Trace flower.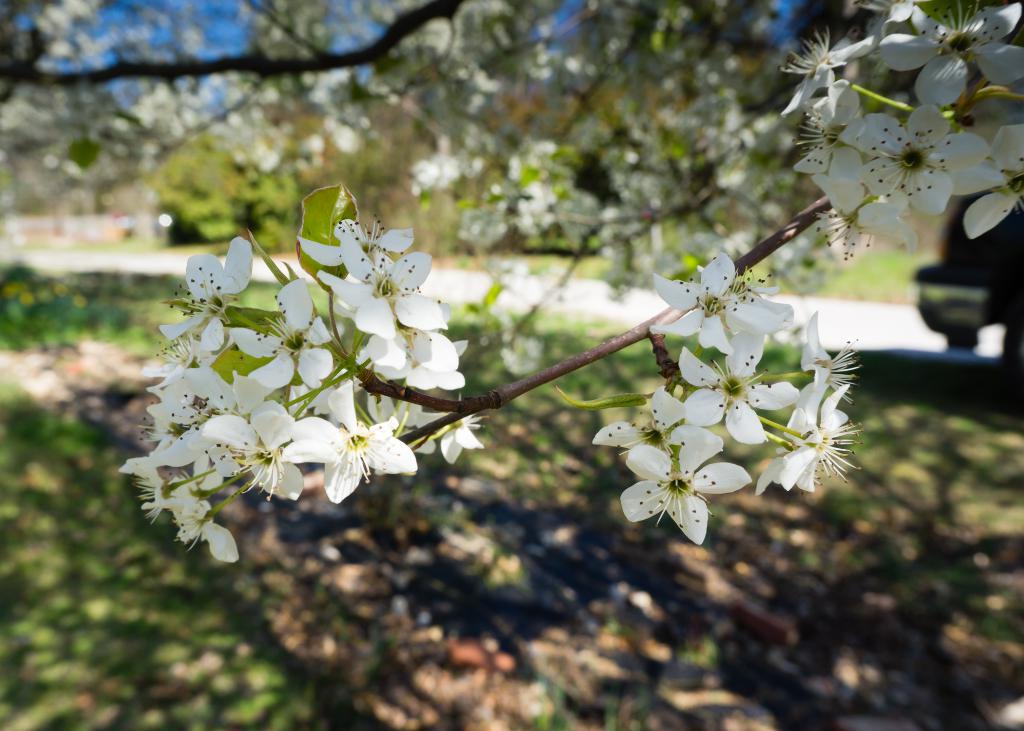
Traced to [278,381,420,498].
